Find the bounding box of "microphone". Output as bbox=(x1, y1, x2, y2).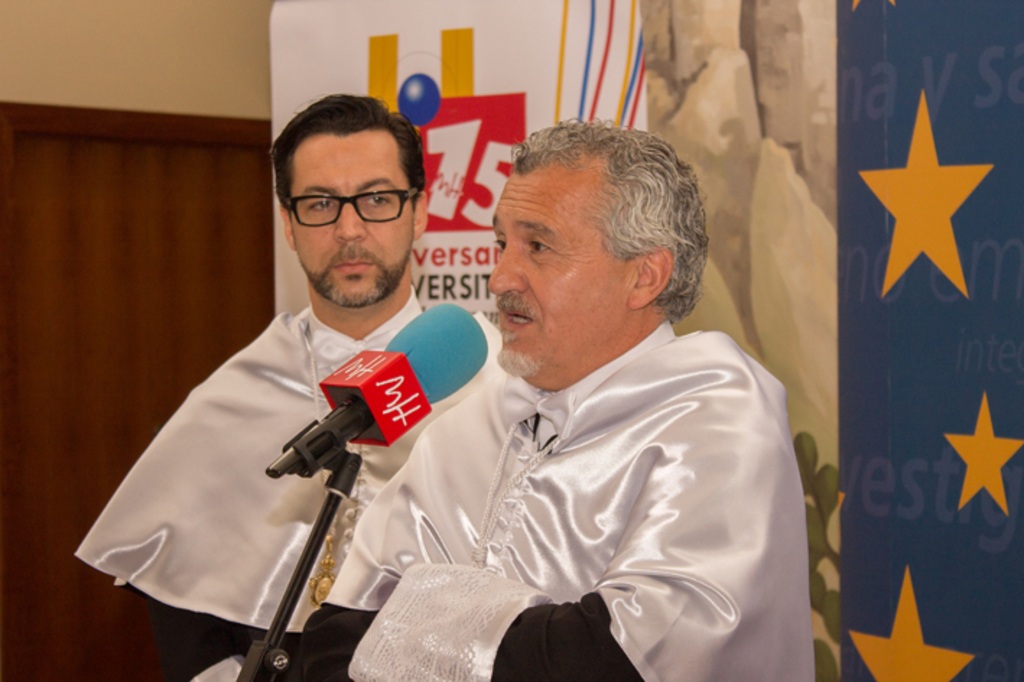
bbox=(266, 299, 487, 481).
